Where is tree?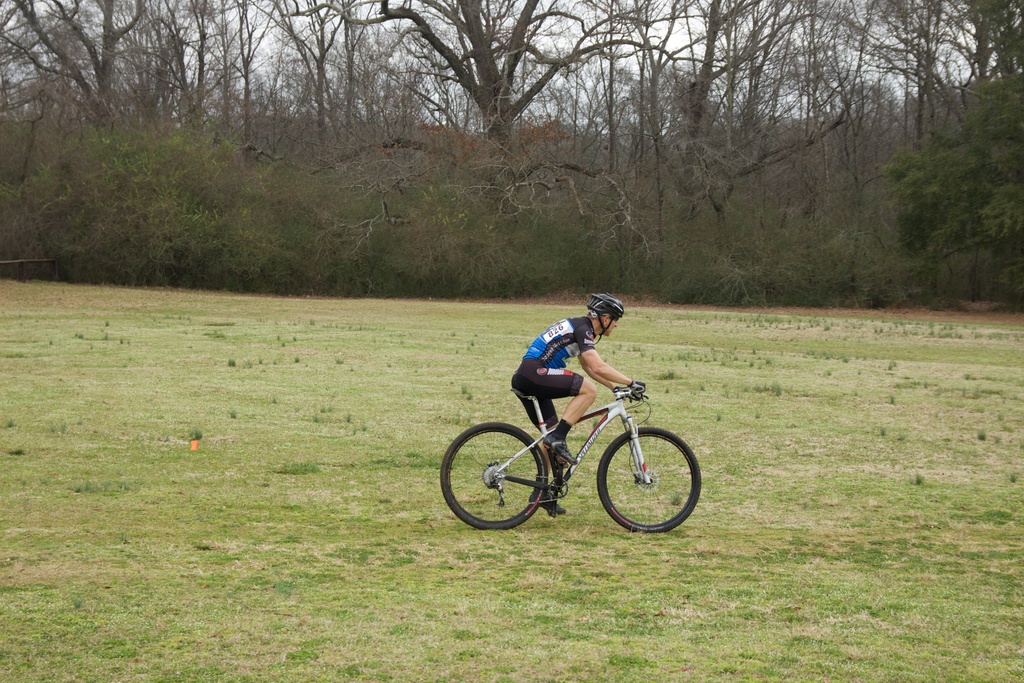
rect(877, 0, 1020, 168).
